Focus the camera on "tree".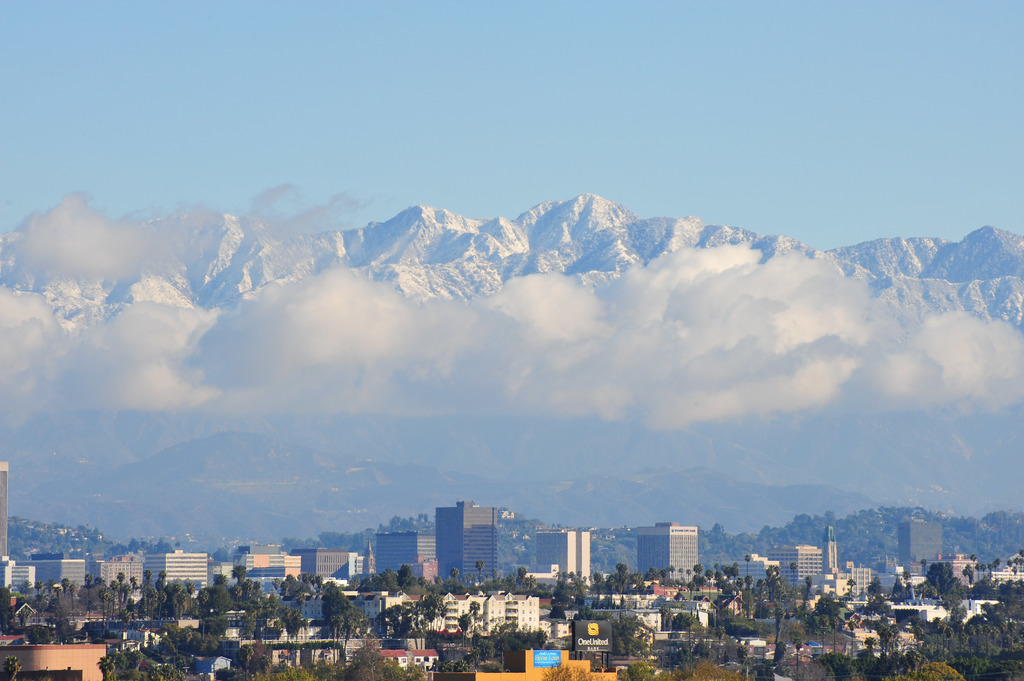
Focus region: l=803, t=595, r=841, b=644.
